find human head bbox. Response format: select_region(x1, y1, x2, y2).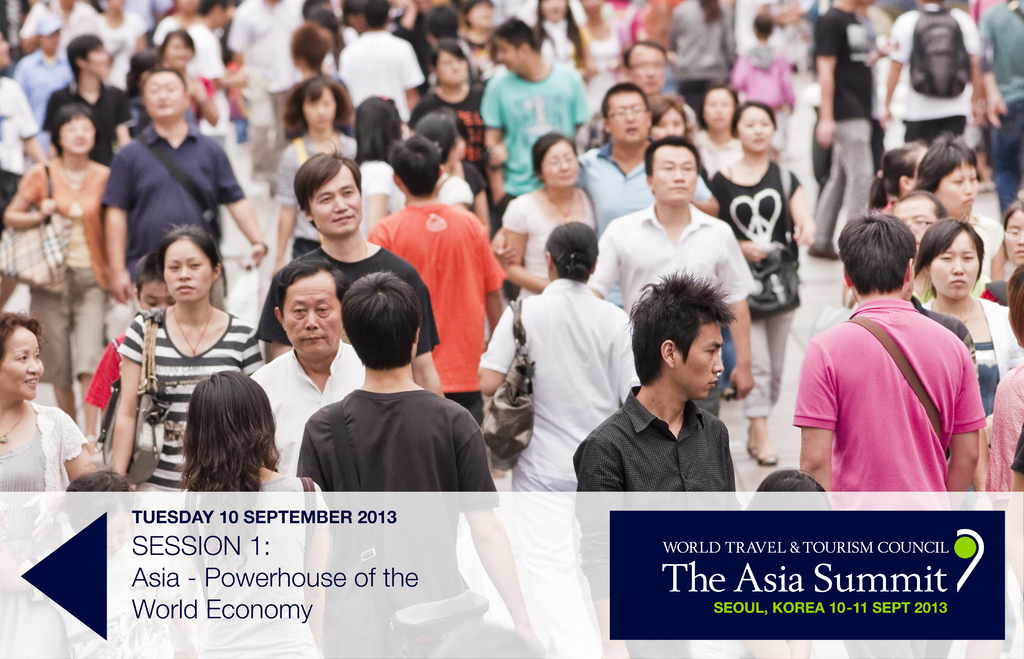
select_region(129, 252, 165, 319).
